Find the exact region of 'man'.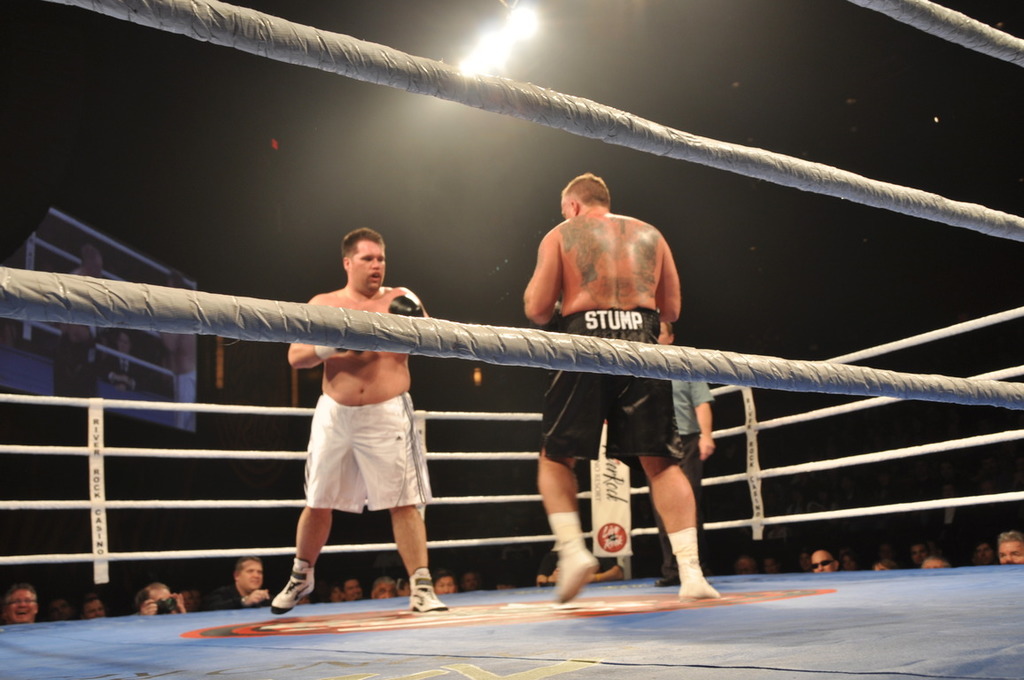
Exact region: region(135, 580, 194, 614).
